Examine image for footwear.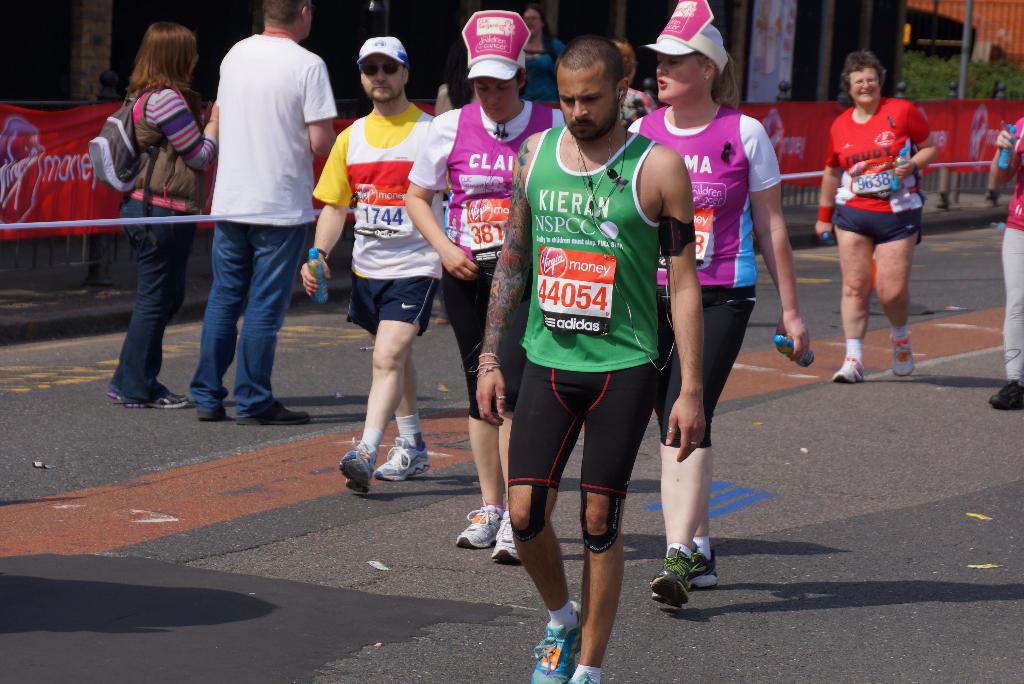
Examination result: [left=573, top=670, right=598, bottom=683].
